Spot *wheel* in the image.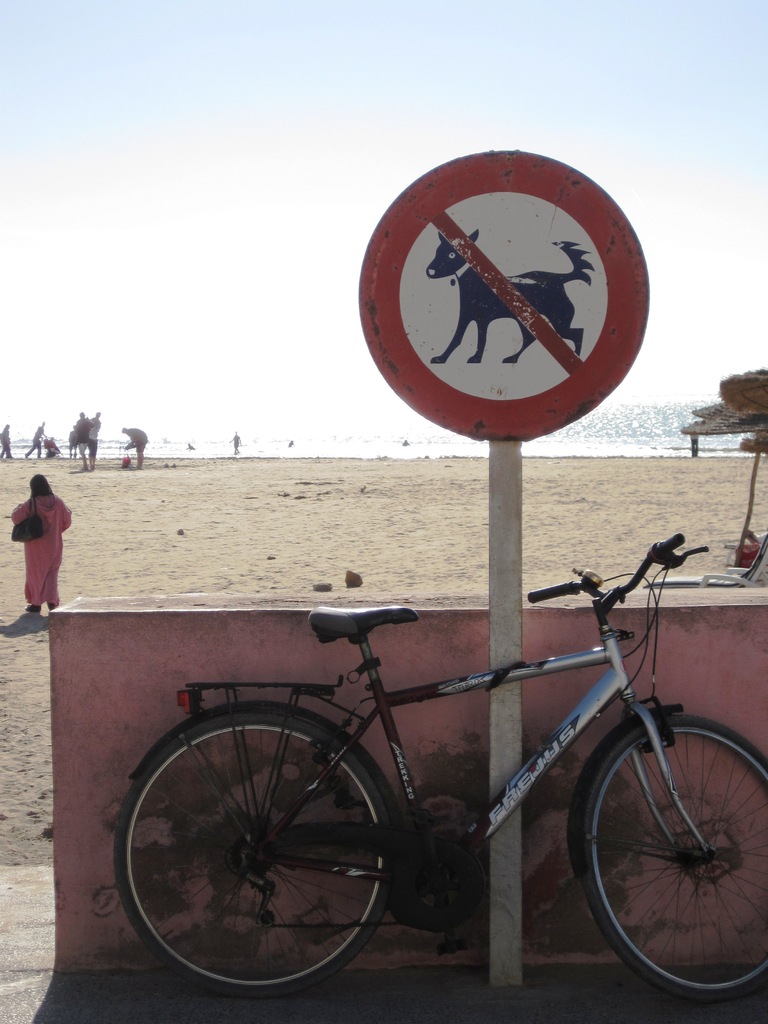
*wheel* found at <region>566, 708, 767, 1012</region>.
